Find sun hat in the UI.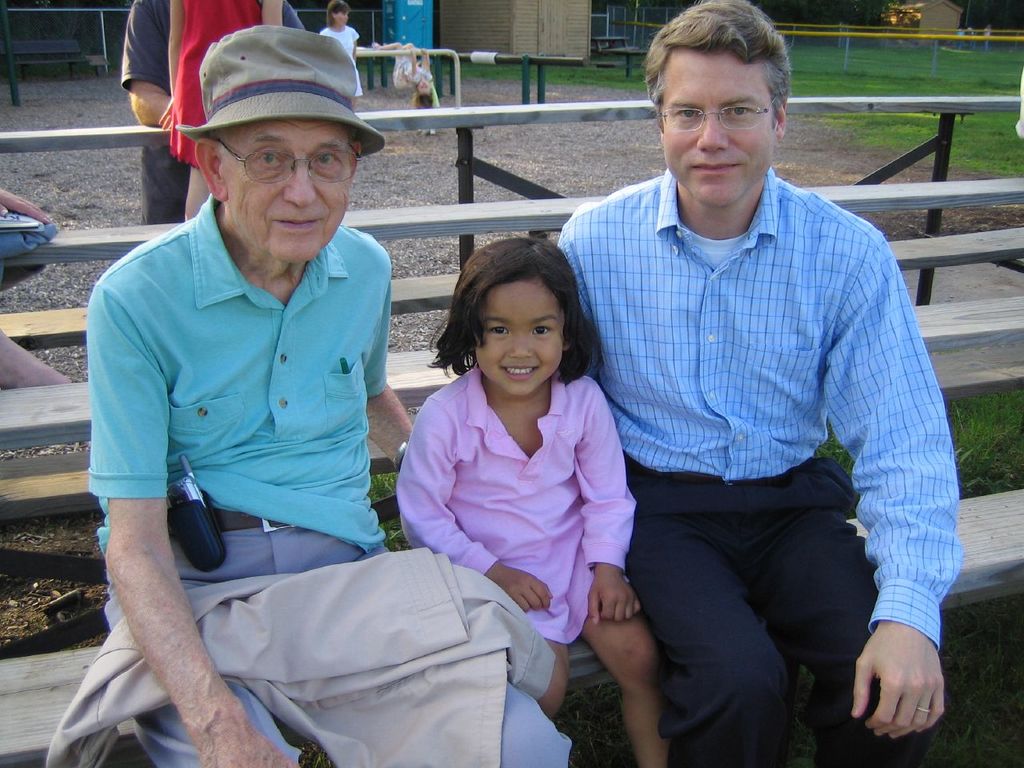
UI element at select_region(177, 26, 387, 158).
